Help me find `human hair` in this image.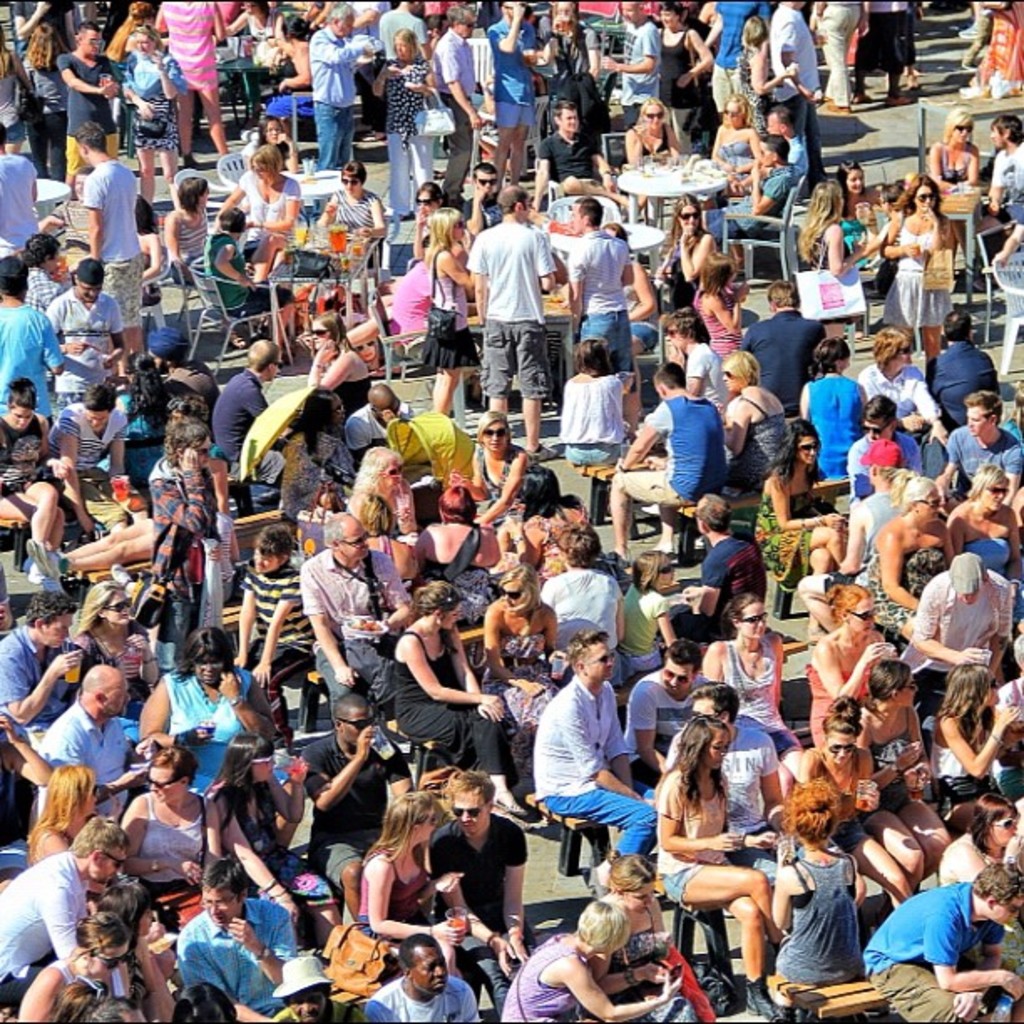
Found it: <region>50, 984, 107, 1022</region>.
